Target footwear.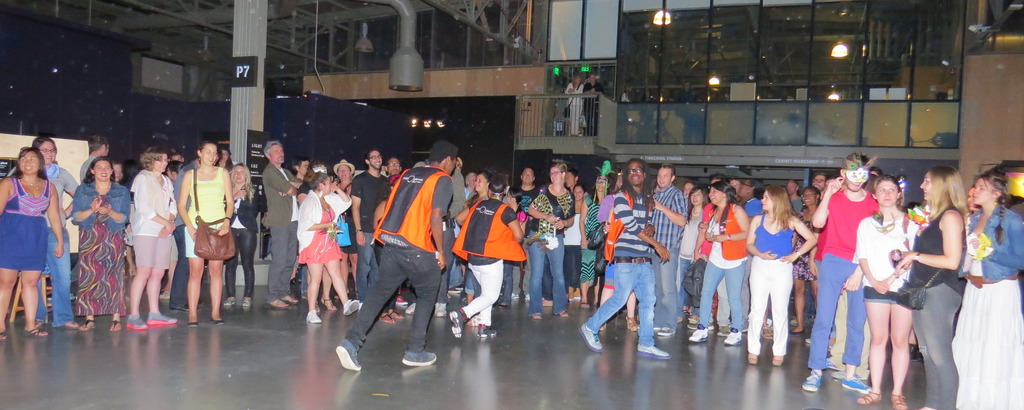
Target region: locate(481, 324, 496, 336).
